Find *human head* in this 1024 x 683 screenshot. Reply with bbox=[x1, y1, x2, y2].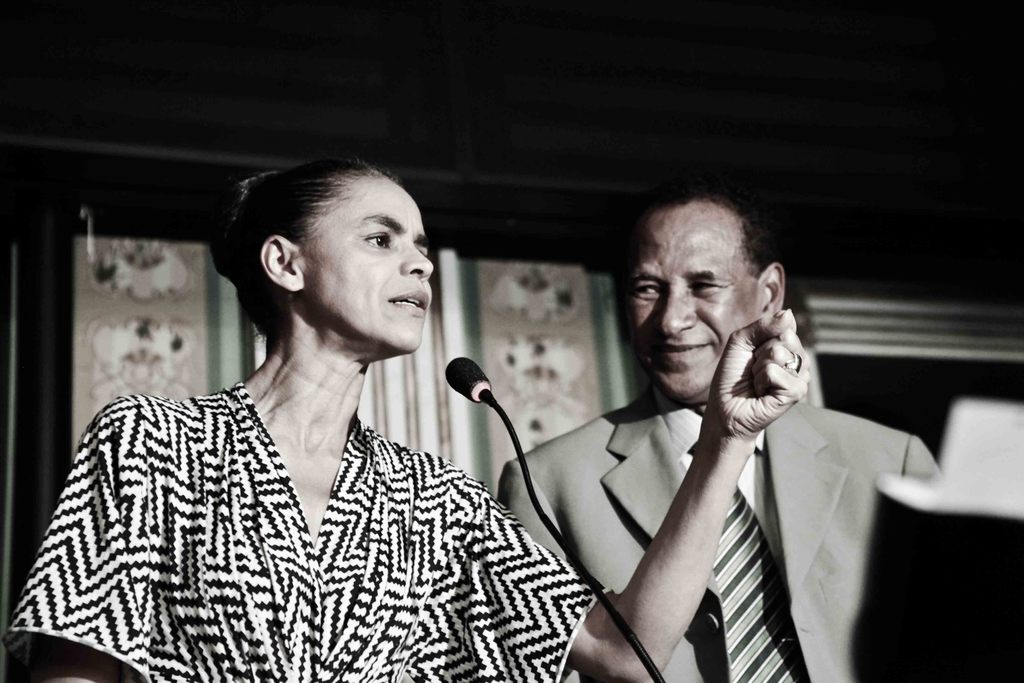
bbox=[212, 157, 435, 362].
